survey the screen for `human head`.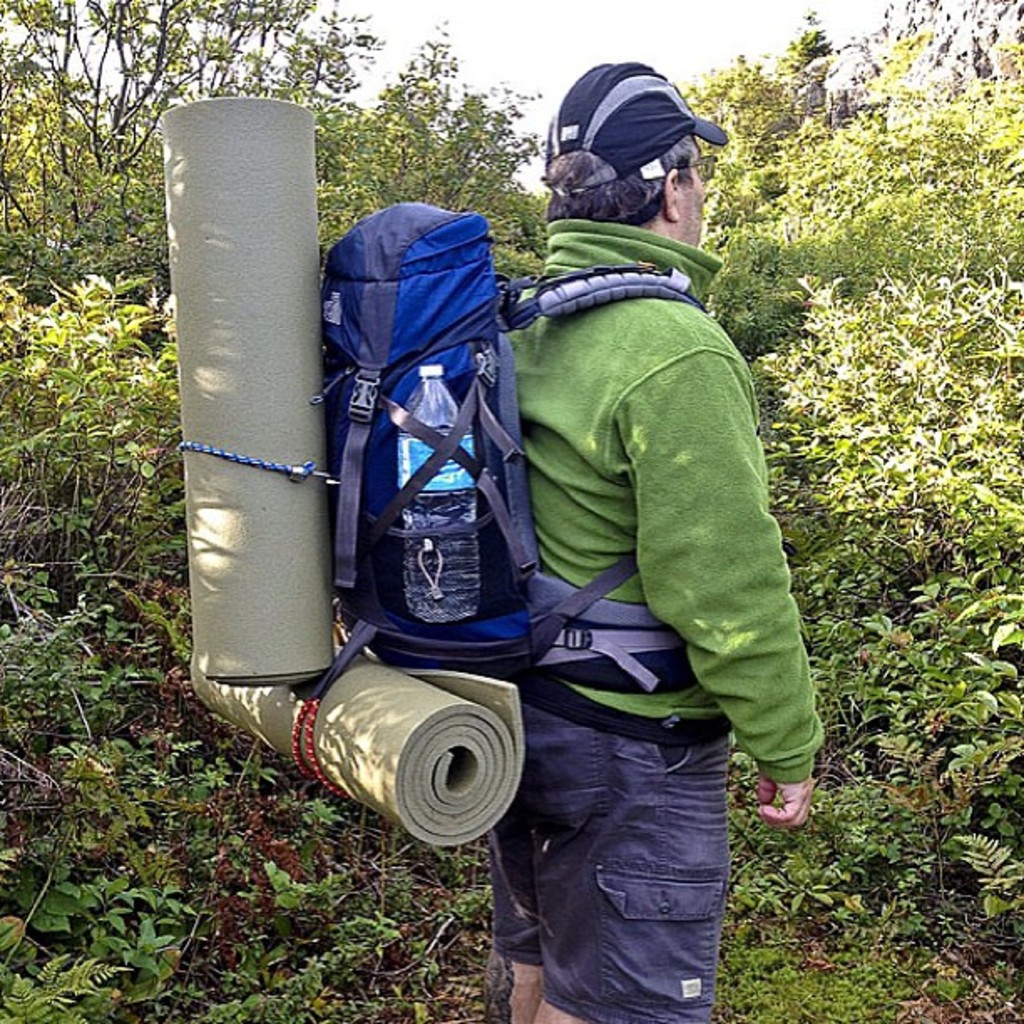
Survey found: 529 49 740 254.
